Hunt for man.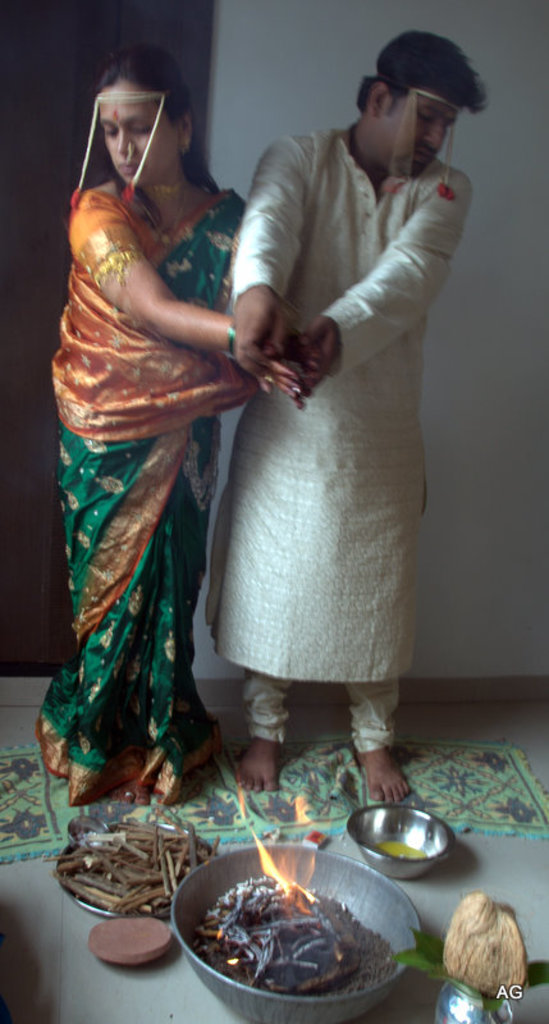
Hunted down at <bbox>201, 38, 468, 726</bbox>.
